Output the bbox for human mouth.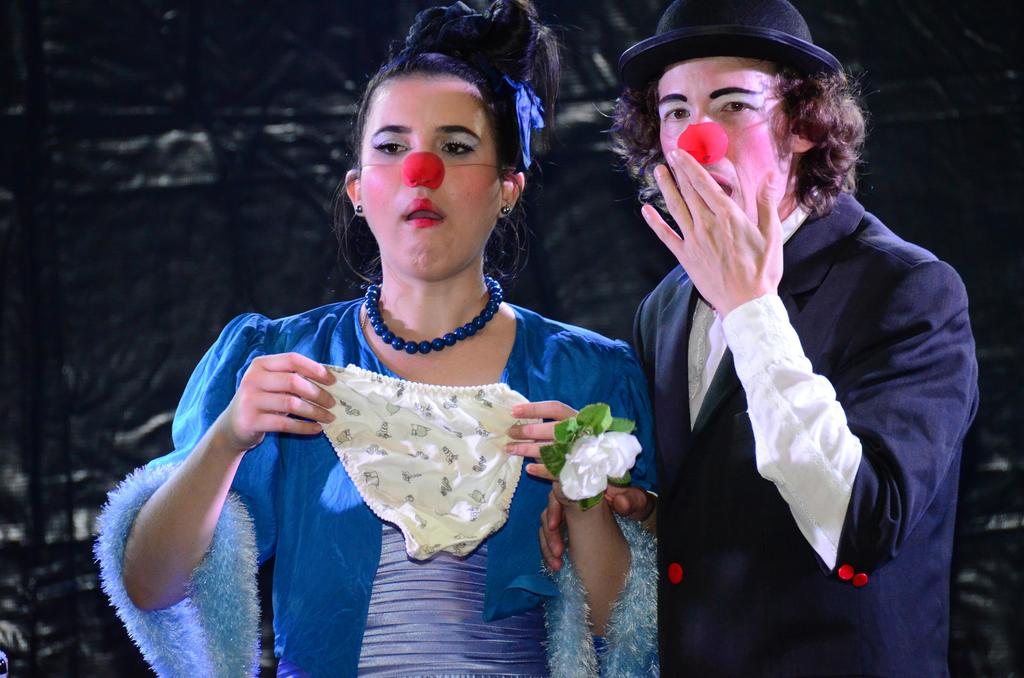
BBox(399, 200, 445, 227).
